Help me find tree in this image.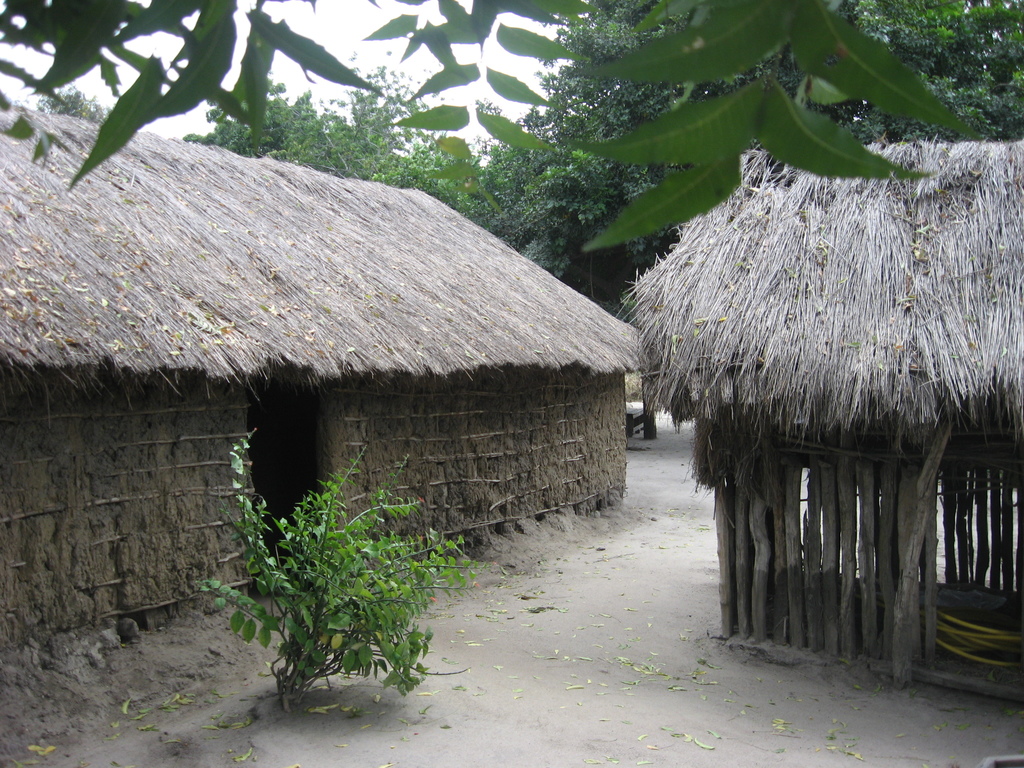
Found it: bbox=(479, 0, 878, 448).
